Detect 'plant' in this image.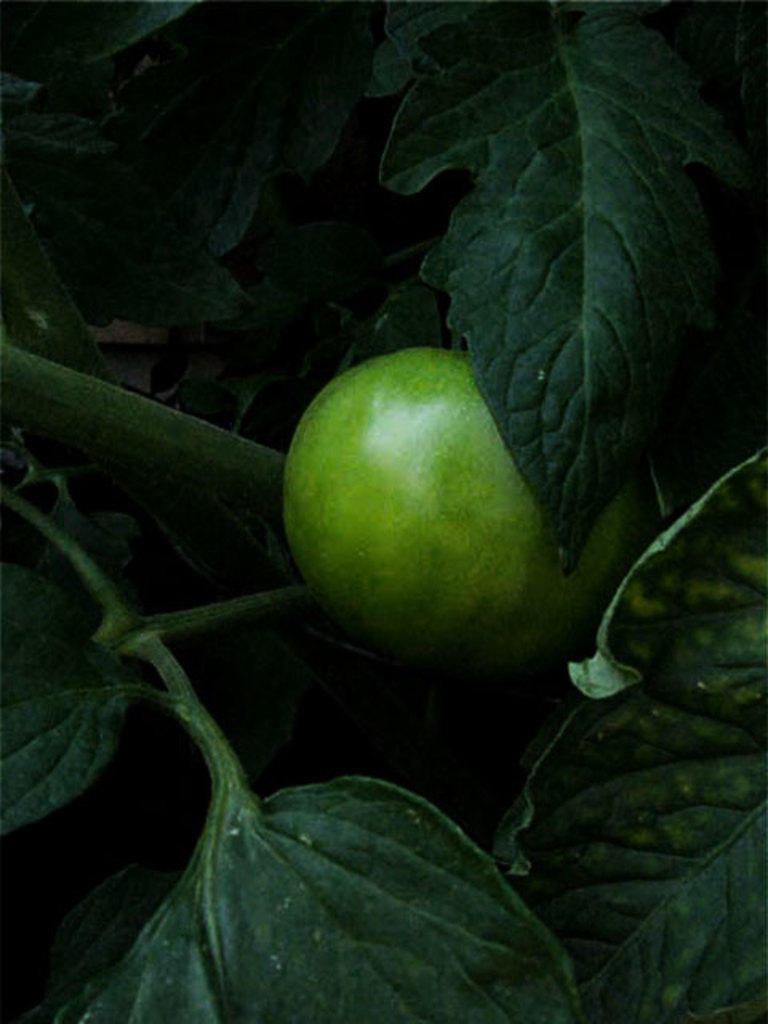
Detection: bbox=[0, 0, 766, 1022].
